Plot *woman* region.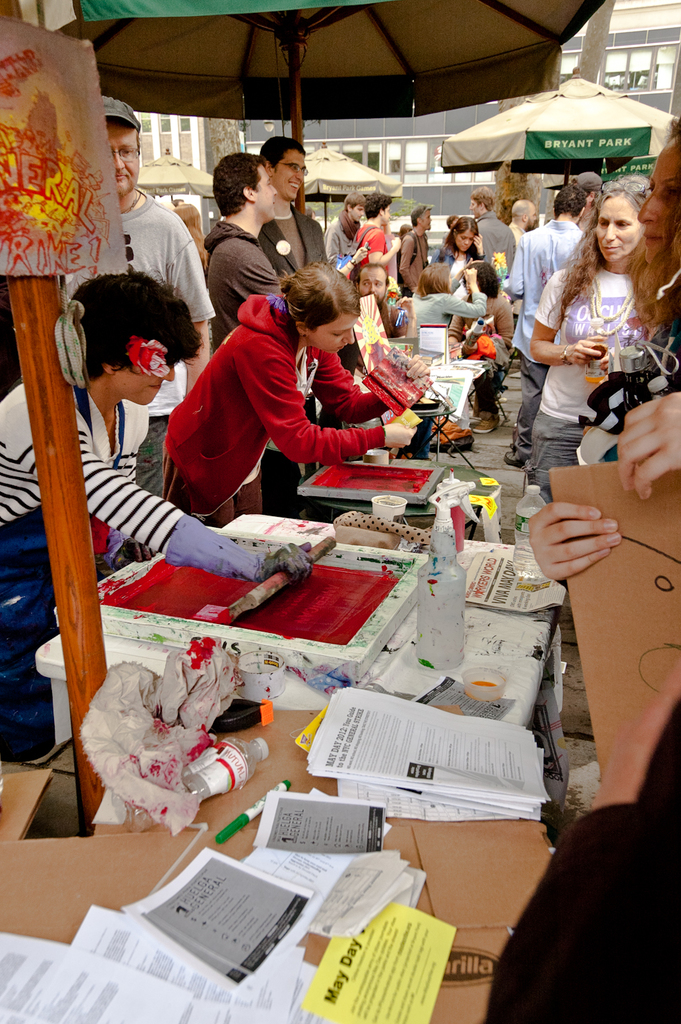
Plotted at select_region(411, 261, 488, 350).
